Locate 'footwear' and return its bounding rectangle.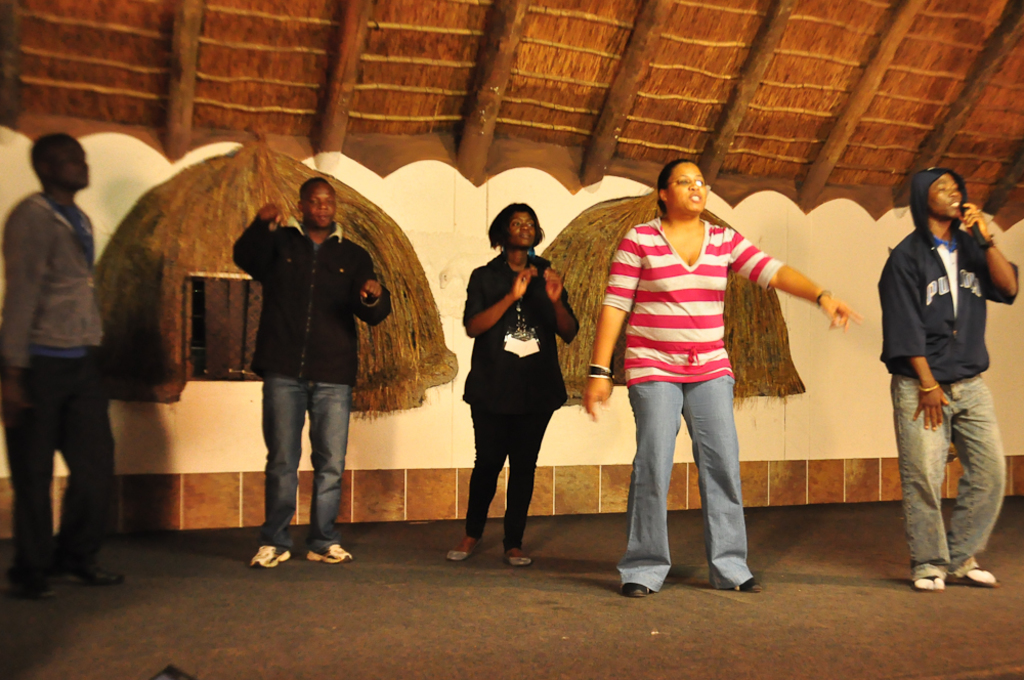
region(497, 541, 535, 567).
